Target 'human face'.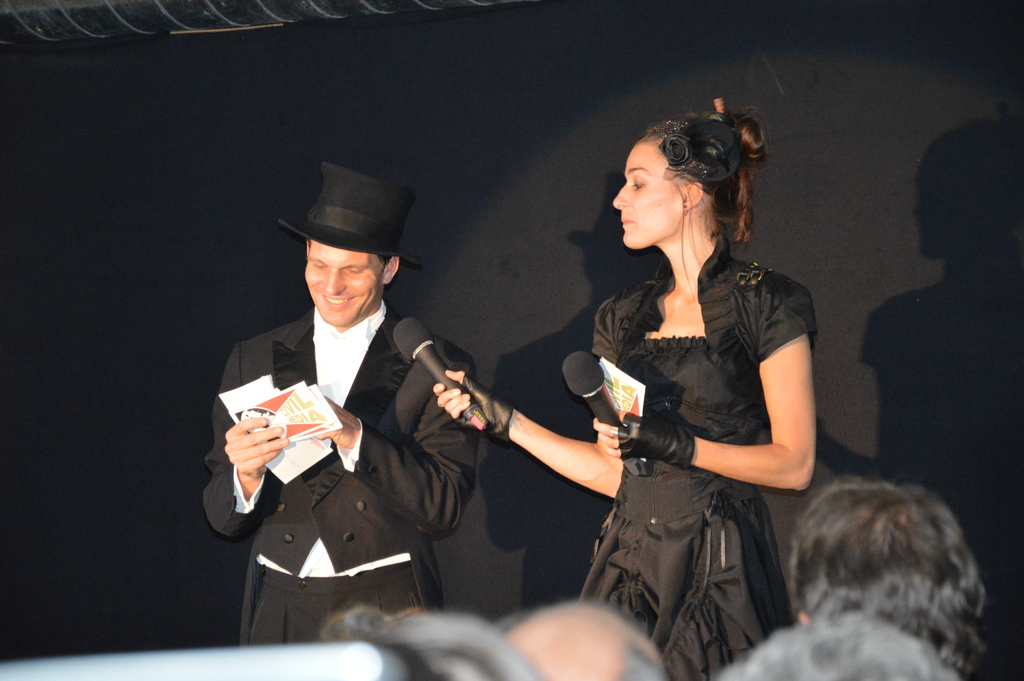
Target region: {"left": 611, "top": 129, "right": 685, "bottom": 246}.
